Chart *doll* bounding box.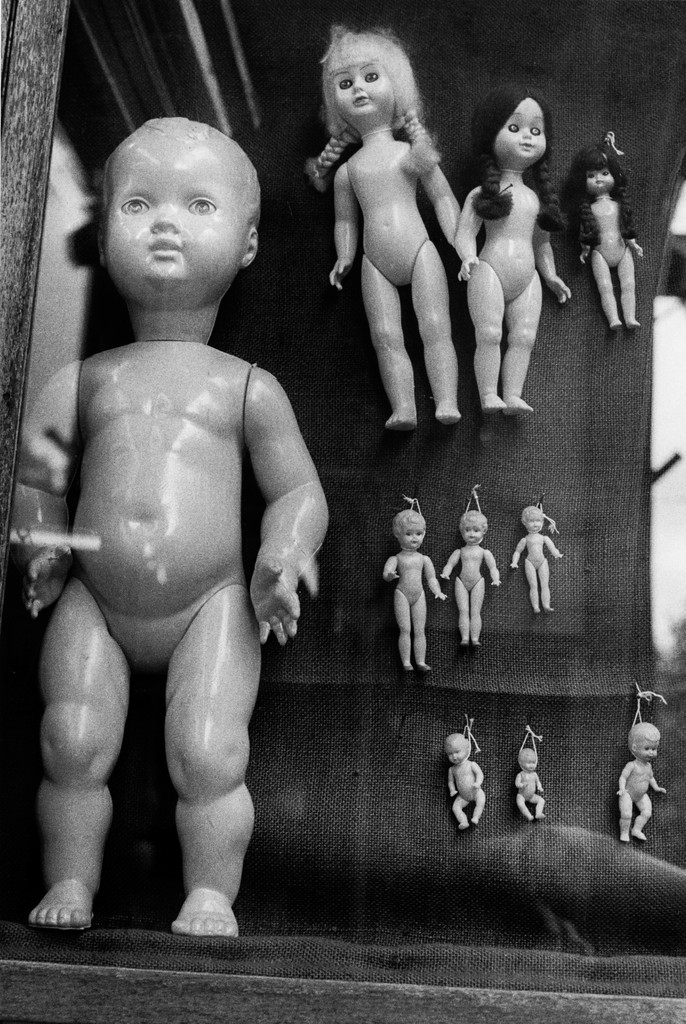
Charted: <bbox>505, 508, 562, 620</bbox>.
